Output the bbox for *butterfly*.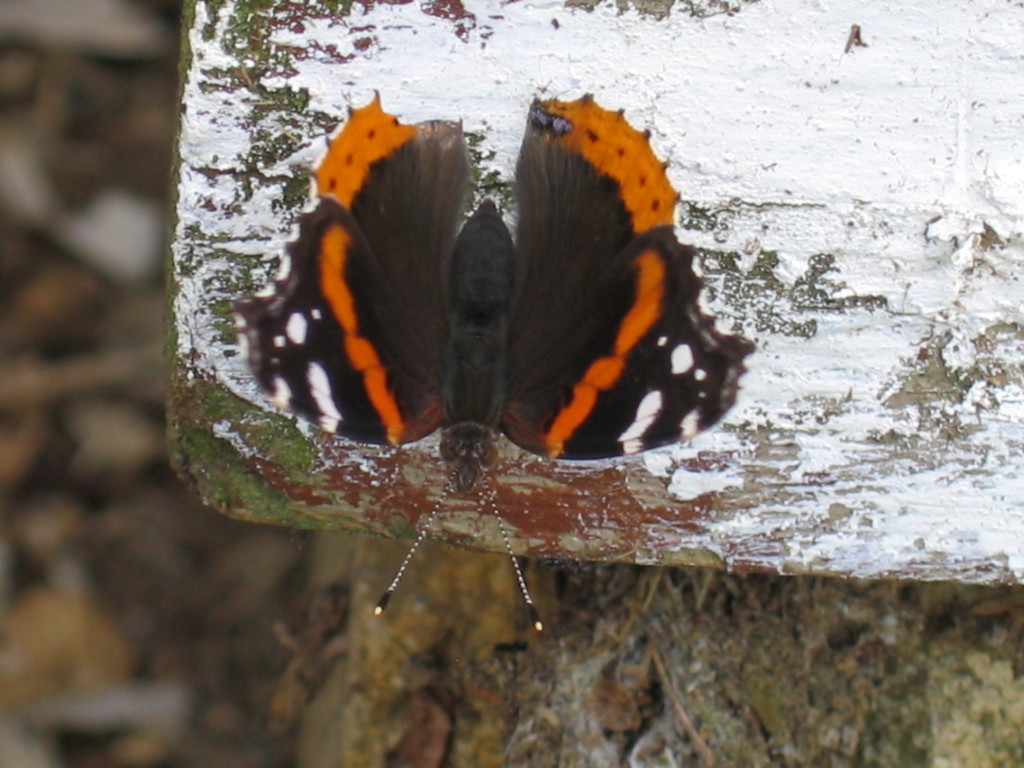
x1=218, y1=70, x2=730, y2=542.
